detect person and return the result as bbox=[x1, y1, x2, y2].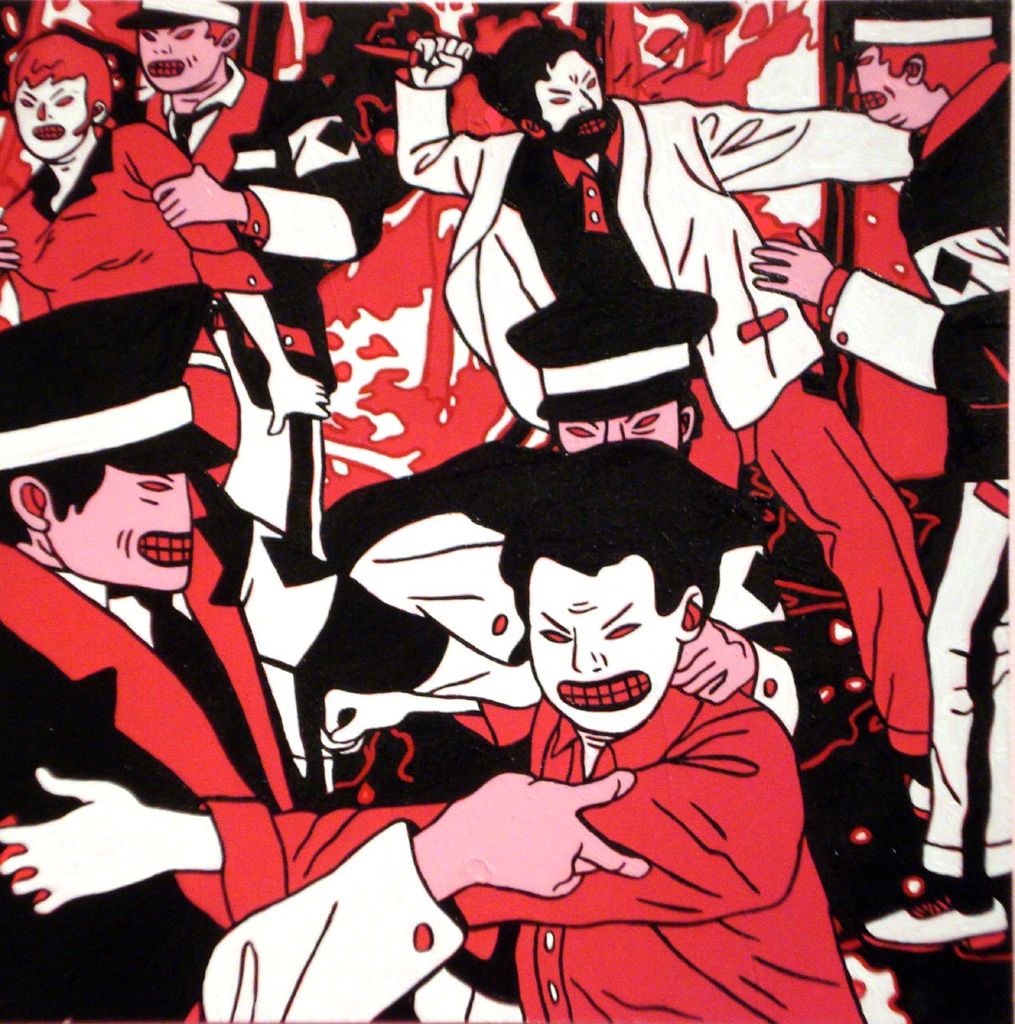
bbox=[1, 285, 644, 1022].
